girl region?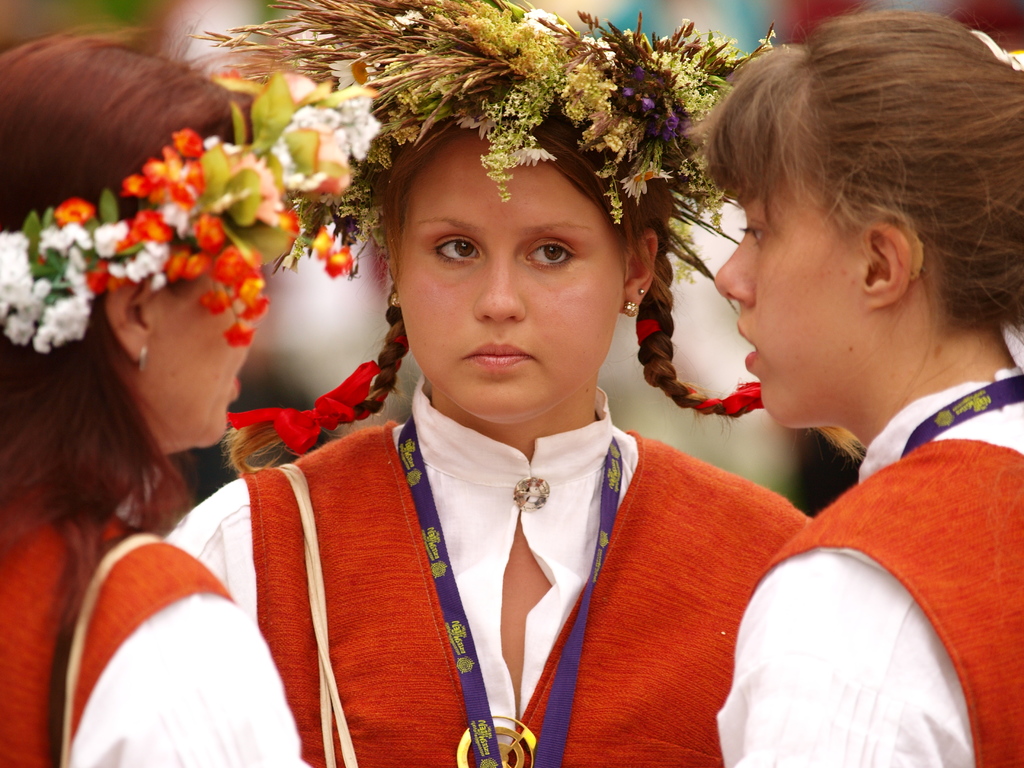
bbox(678, 0, 1023, 767)
